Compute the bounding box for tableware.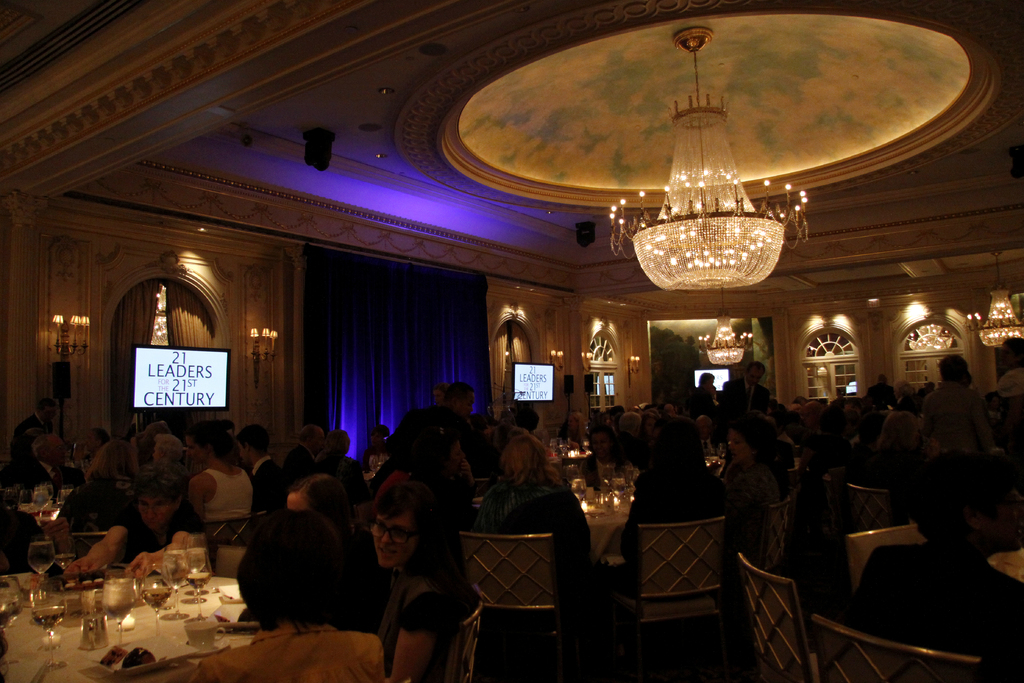
[182,531,206,585].
